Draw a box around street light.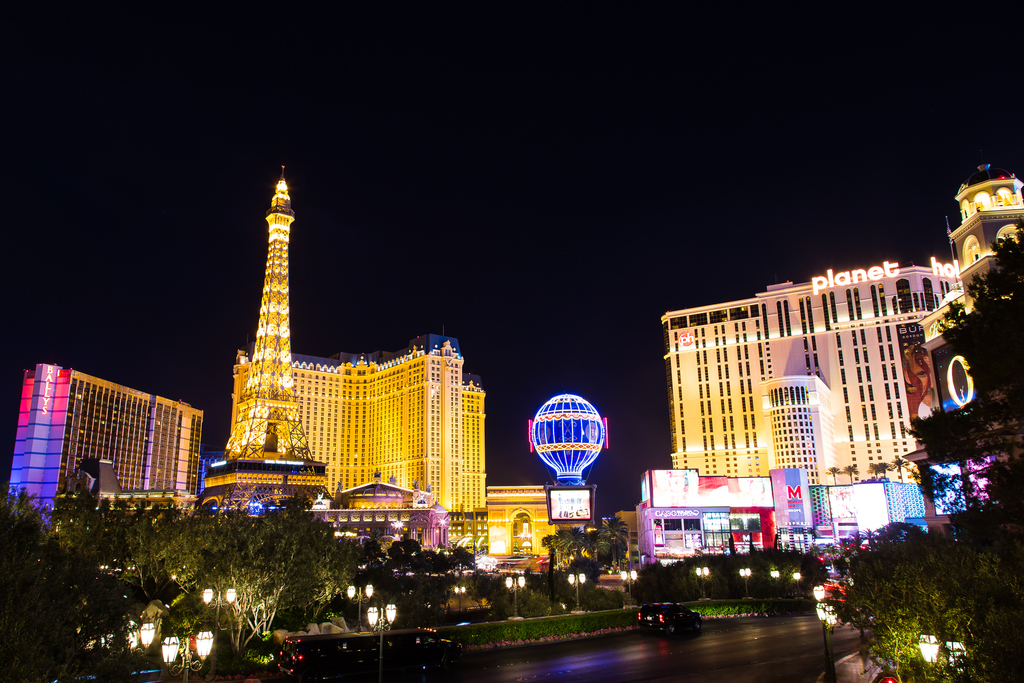
x1=449 y1=584 x2=468 y2=612.
